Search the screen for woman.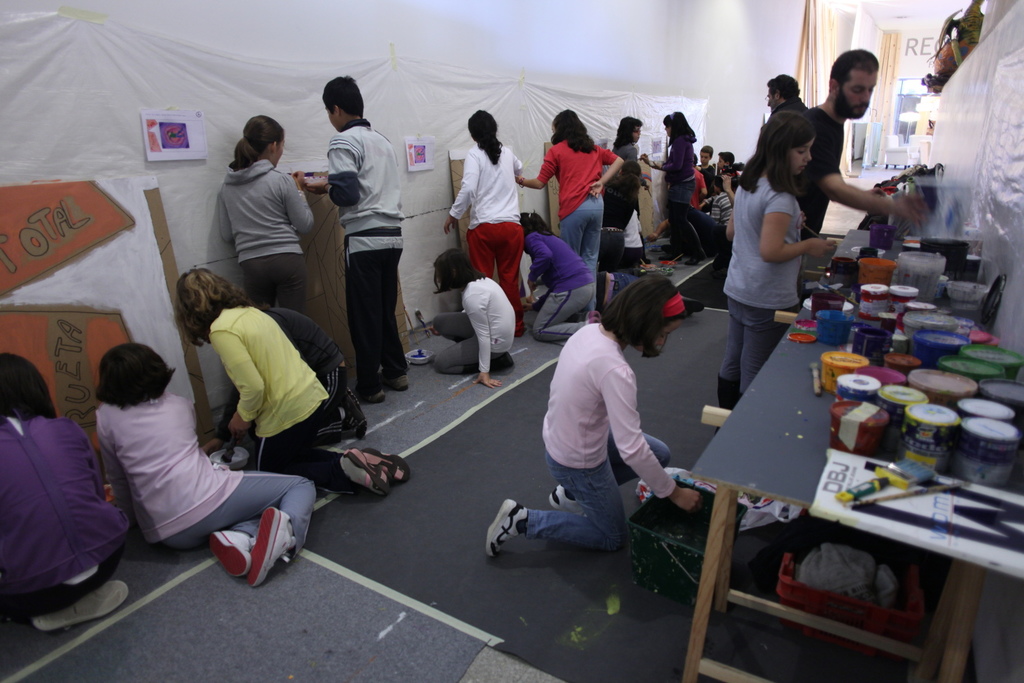
Found at [x1=443, y1=108, x2=527, y2=332].
